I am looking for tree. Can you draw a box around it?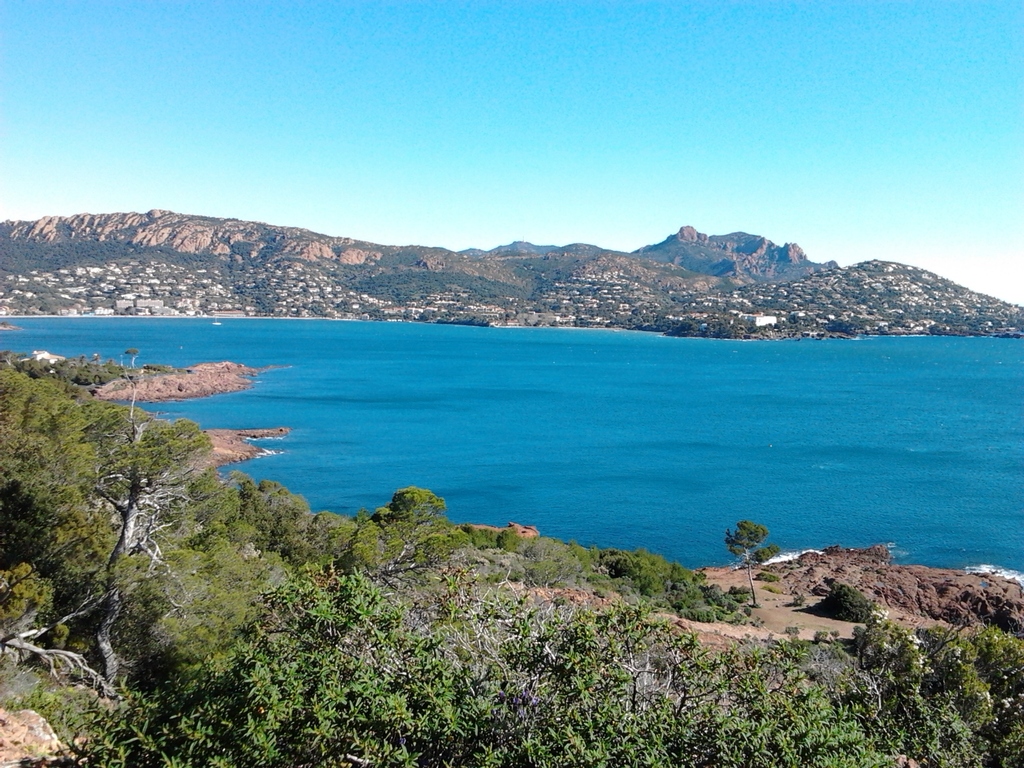
Sure, the bounding box is BBox(57, 387, 211, 612).
